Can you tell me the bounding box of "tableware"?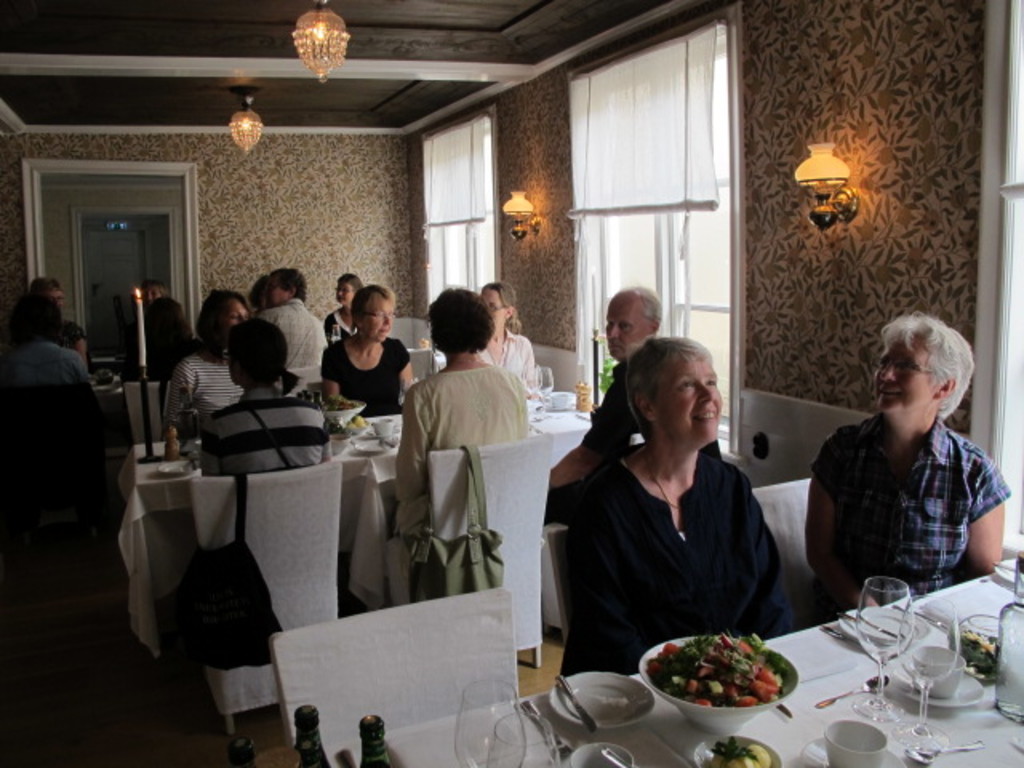
[x1=323, y1=400, x2=368, y2=424].
